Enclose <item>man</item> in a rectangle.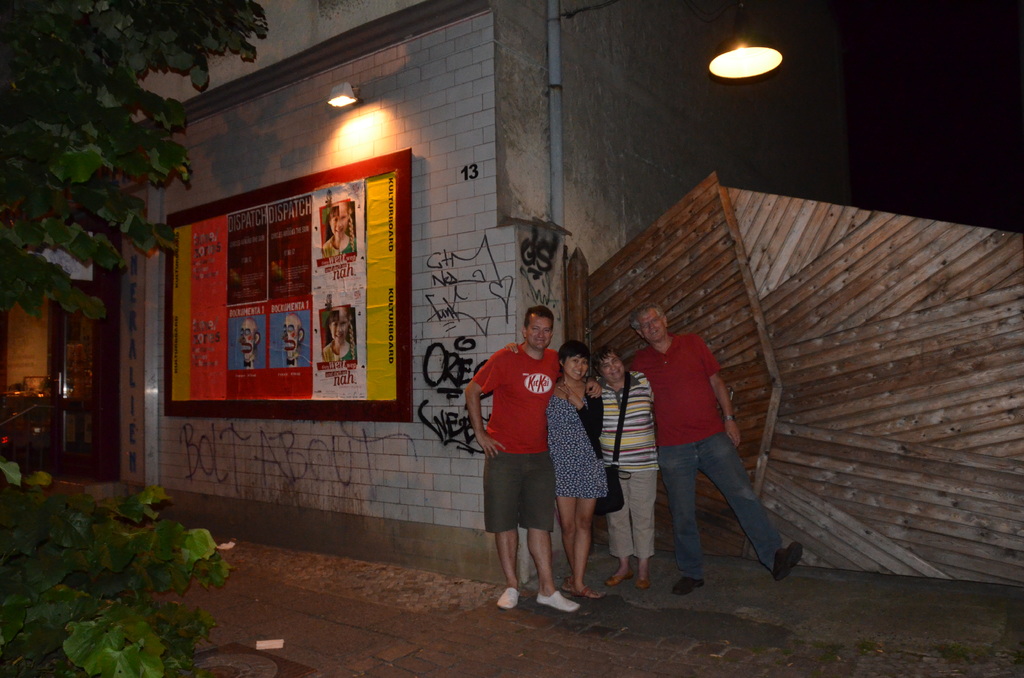
x1=465, y1=307, x2=601, y2=617.
